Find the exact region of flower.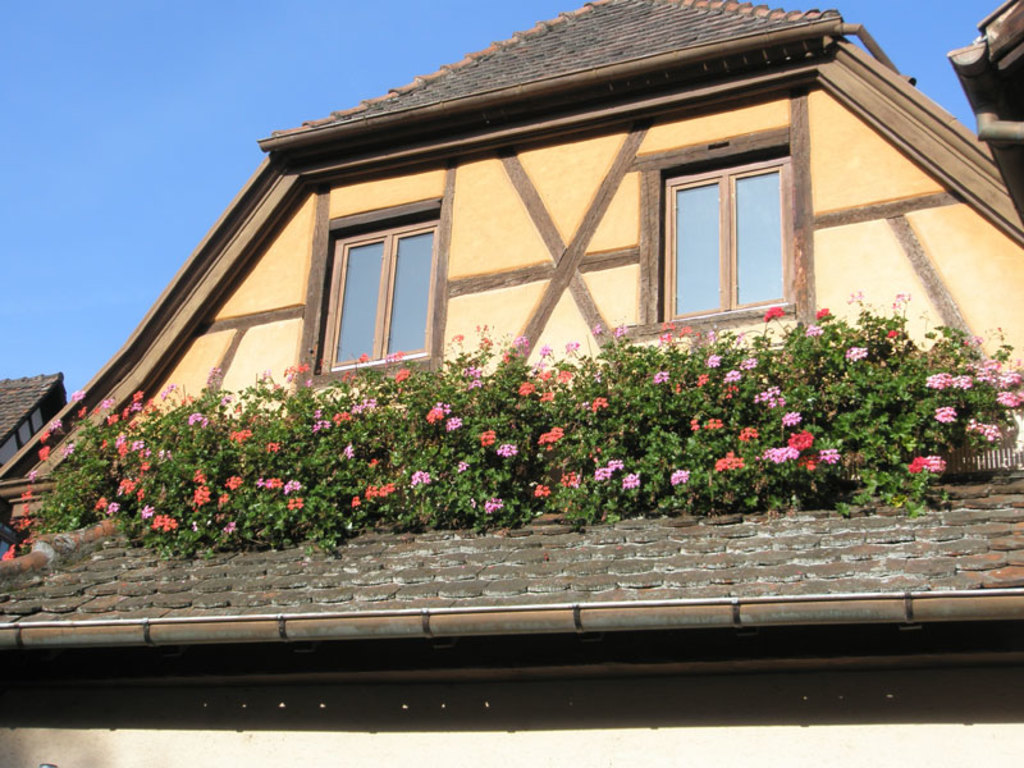
Exact region: <bbox>923, 454, 947, 474</bbox>.
